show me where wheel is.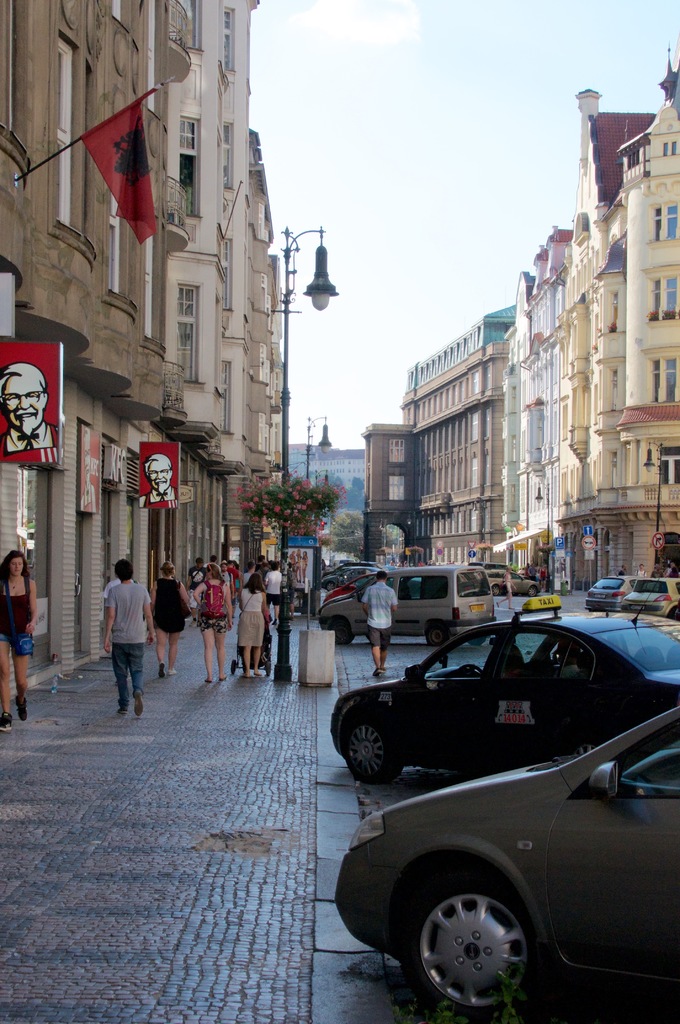
wheel is at box(231, 660, 236, 673).
